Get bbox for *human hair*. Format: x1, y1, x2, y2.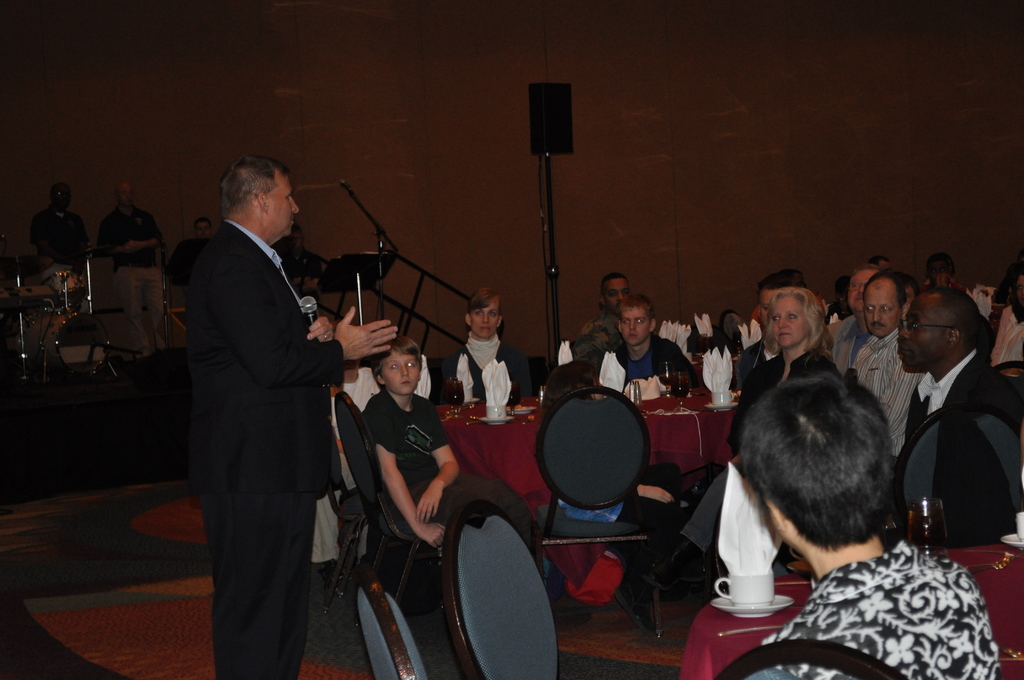
50, 182, 74, 204.
